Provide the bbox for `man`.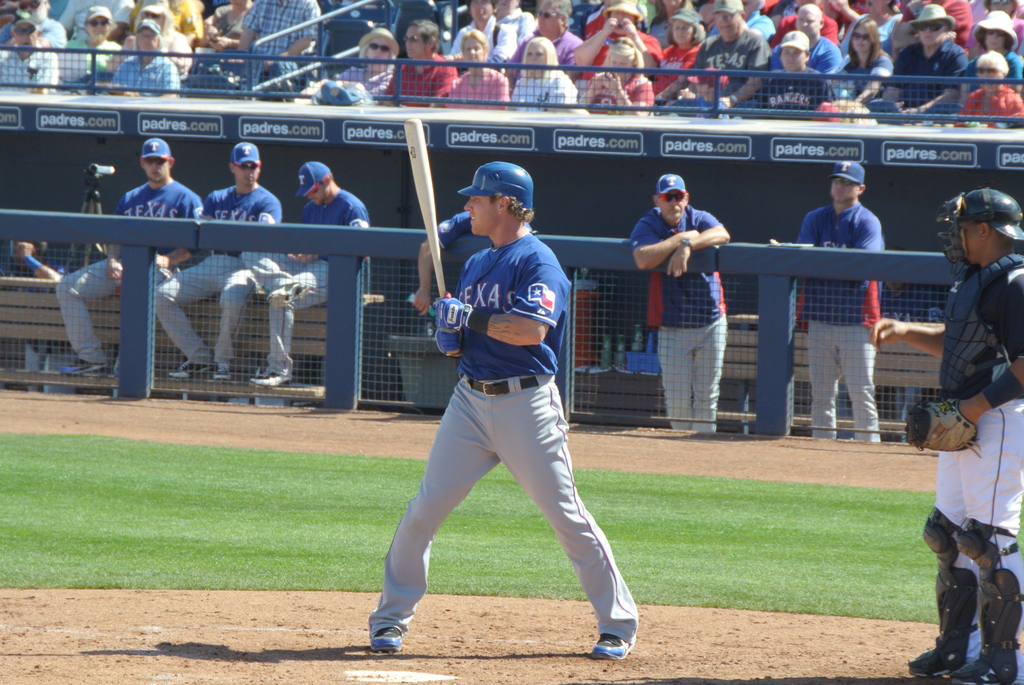
left=629, top=171, right=732, bottom=432.
